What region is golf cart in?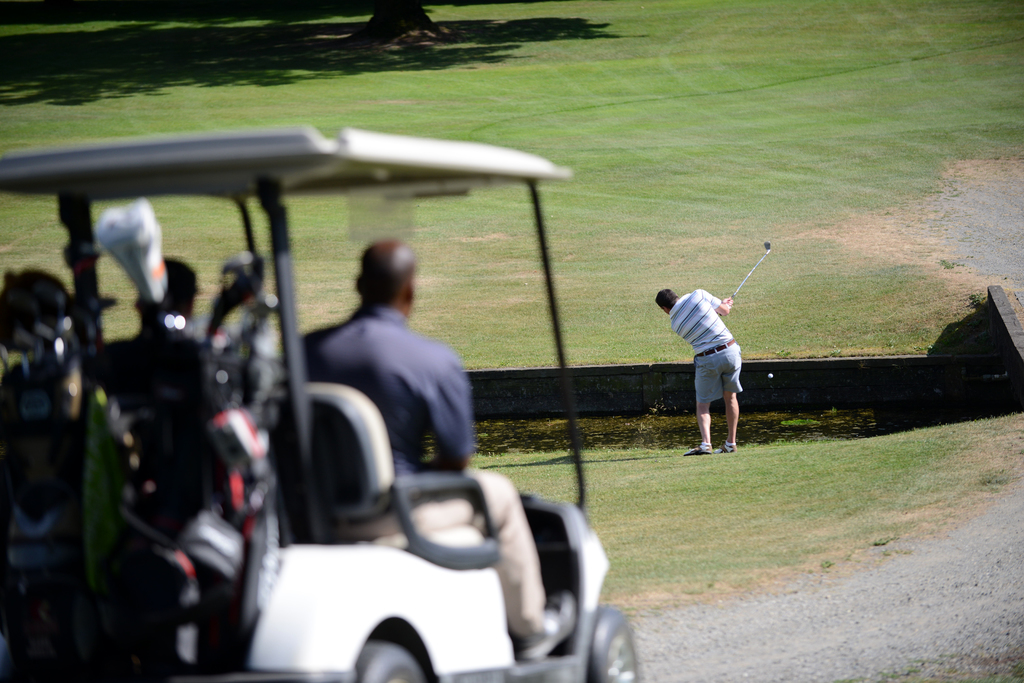
detection(0, 122, 641, 682).
